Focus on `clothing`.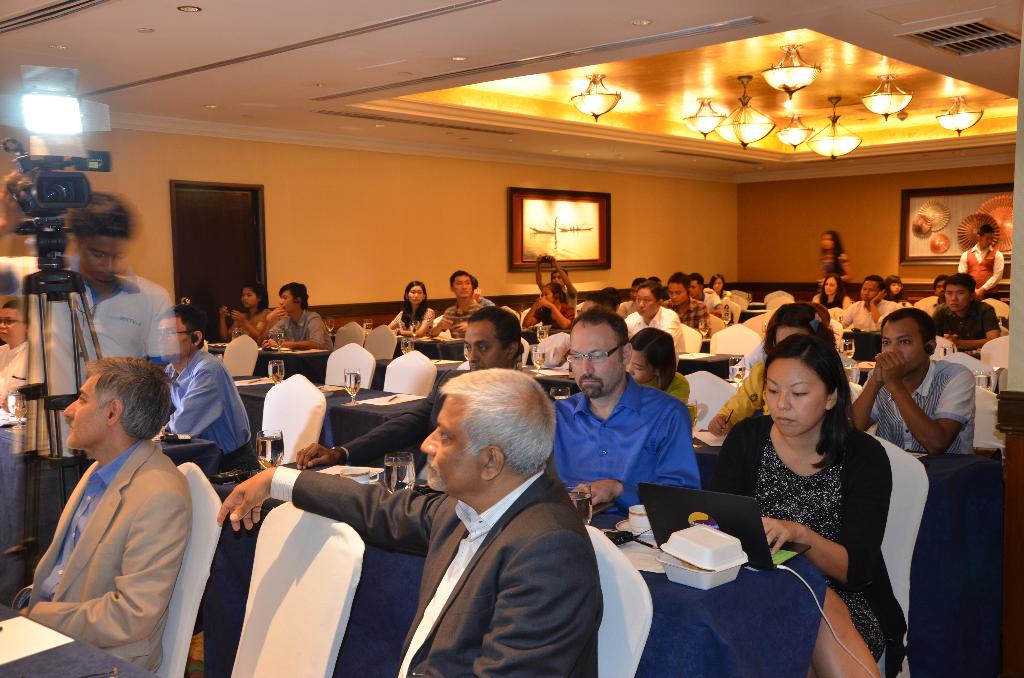
Focused at select_region(957, 239, 998, 295).
